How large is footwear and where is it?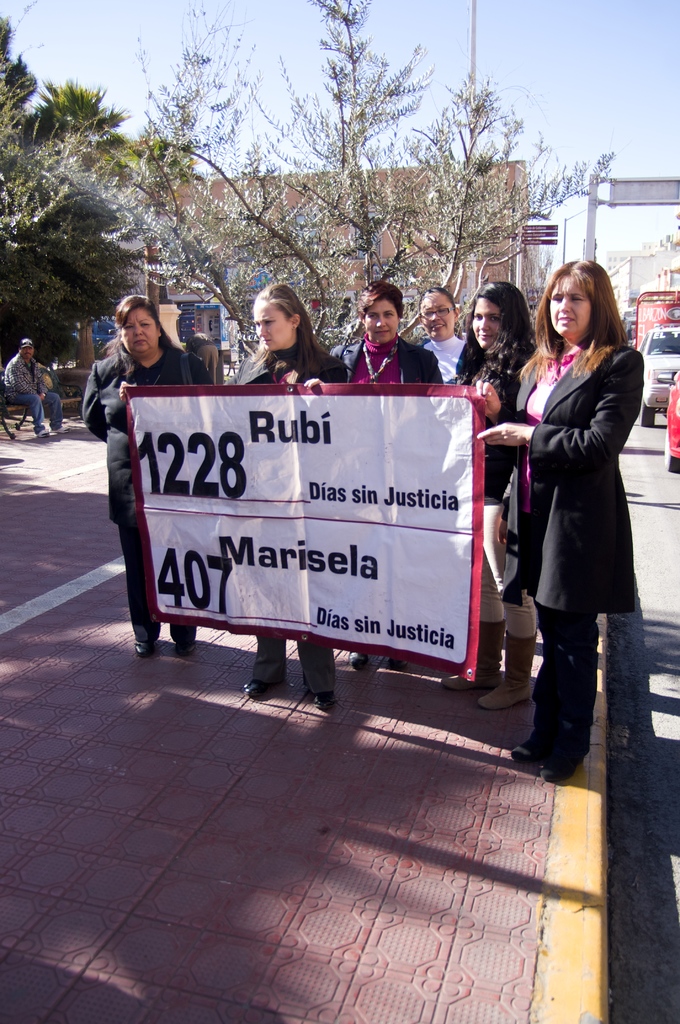
Bounding box: rect(343, 634, 371, 675).
